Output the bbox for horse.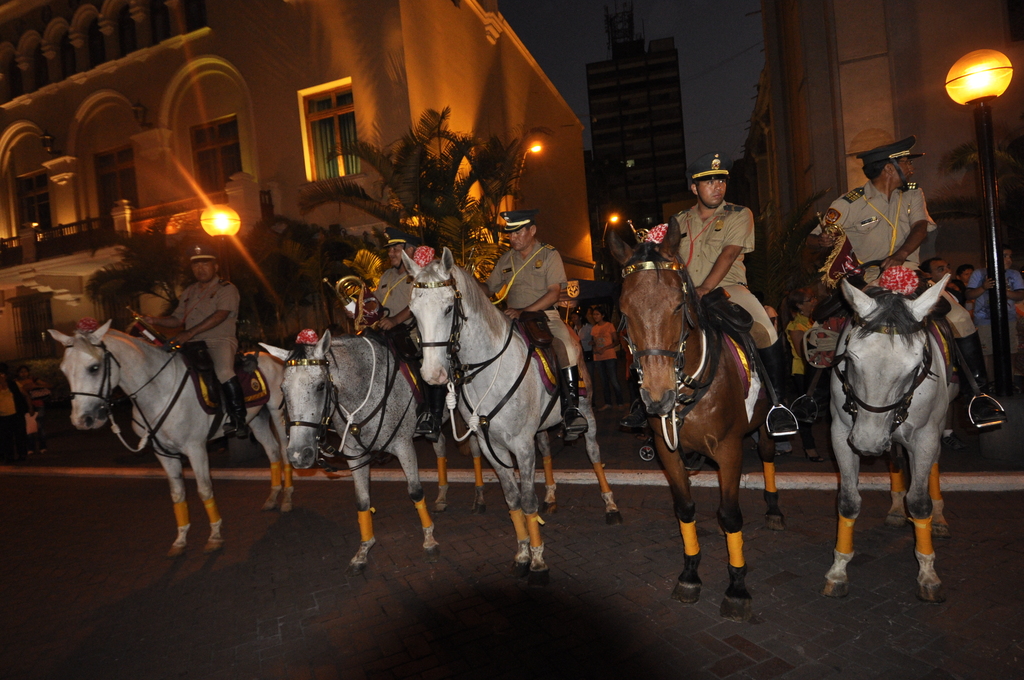
615:224:791:629.
